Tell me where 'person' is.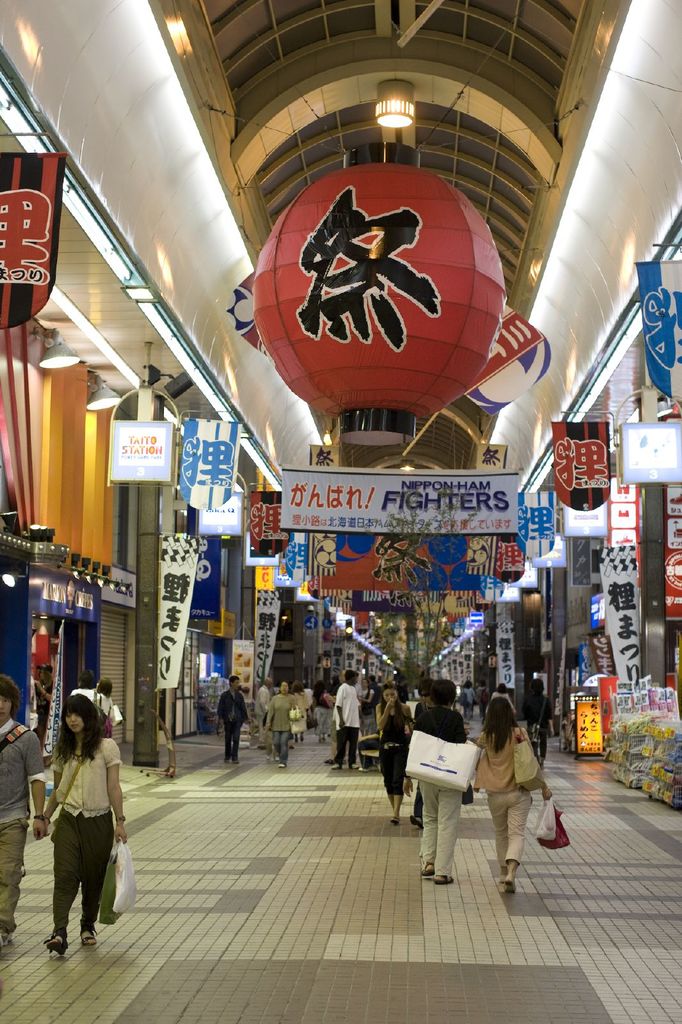
'person' is at crop(520, 675, 559, 765).
